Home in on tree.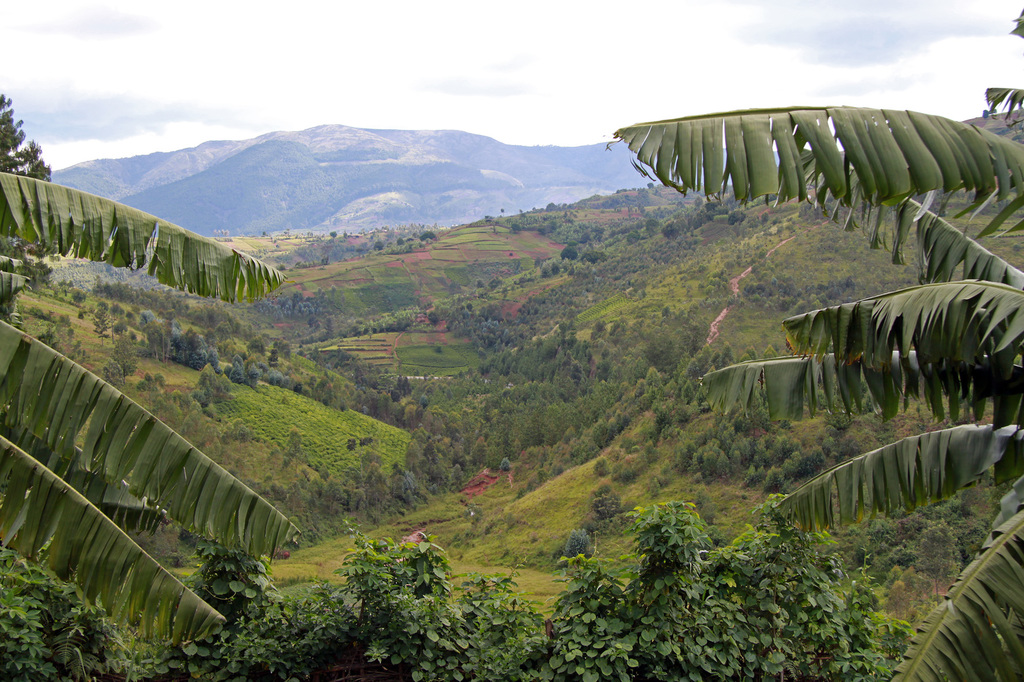
Homed in at [x1=328, y1=232, x2=339, y2=241].
